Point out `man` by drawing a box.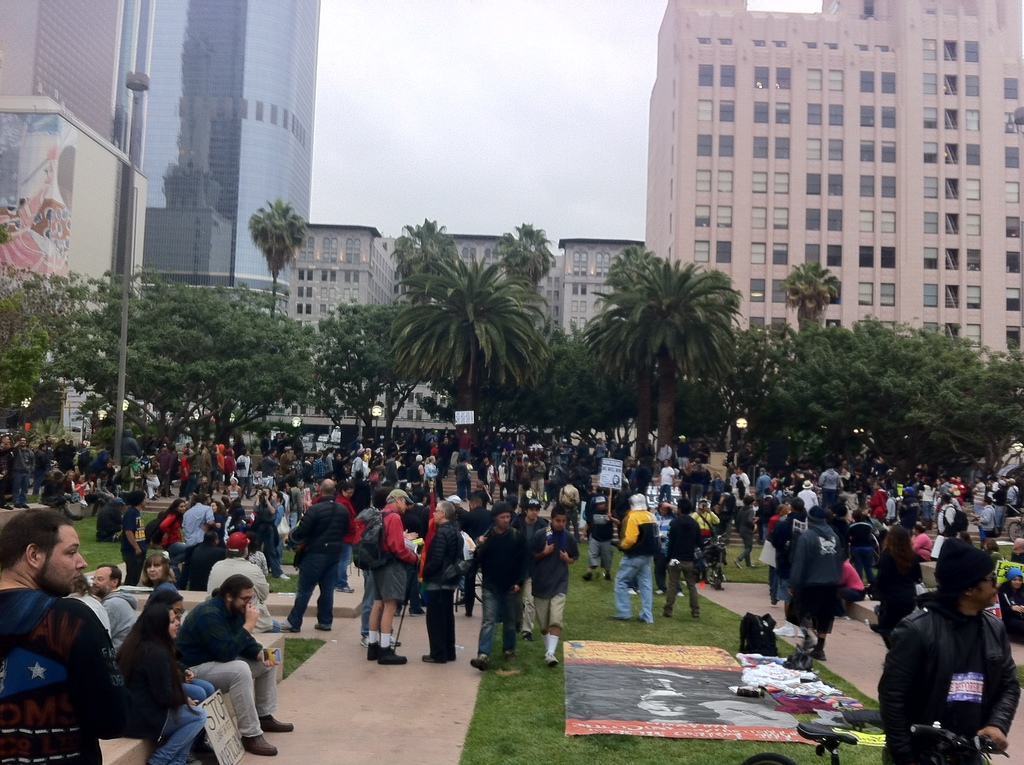
{"left": 1007, "top": 478, "right": 1021, "bottom": 510}.
